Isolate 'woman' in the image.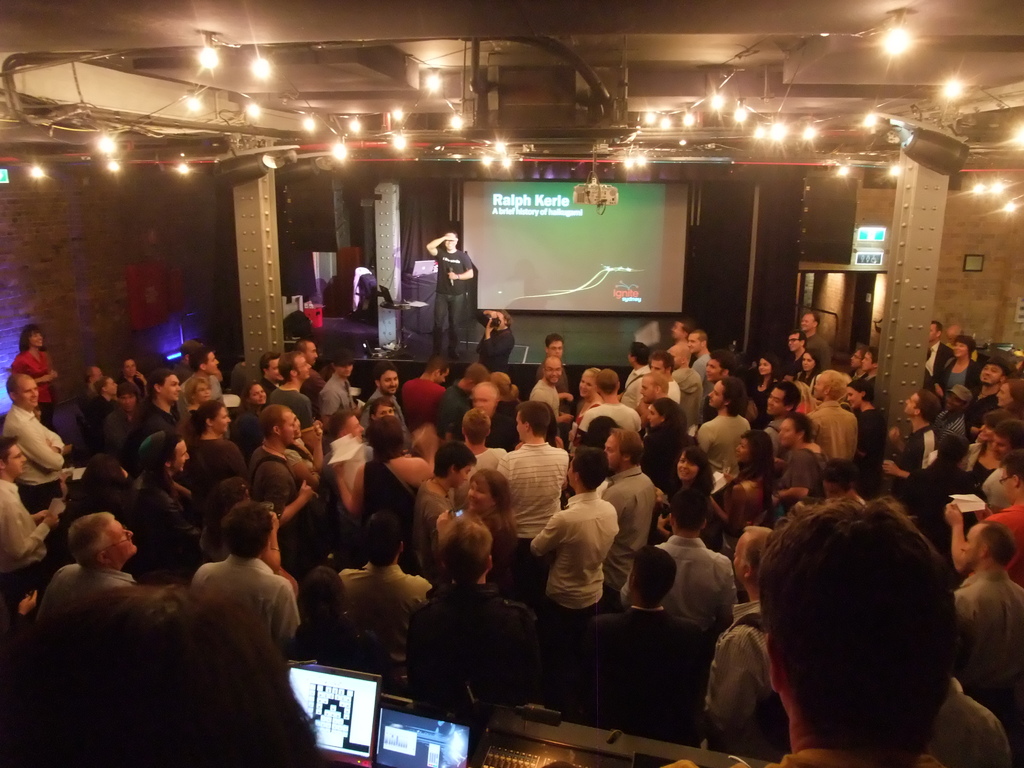
Isolated region: <bbox>997, 378, 1023, 414</bbox>.
